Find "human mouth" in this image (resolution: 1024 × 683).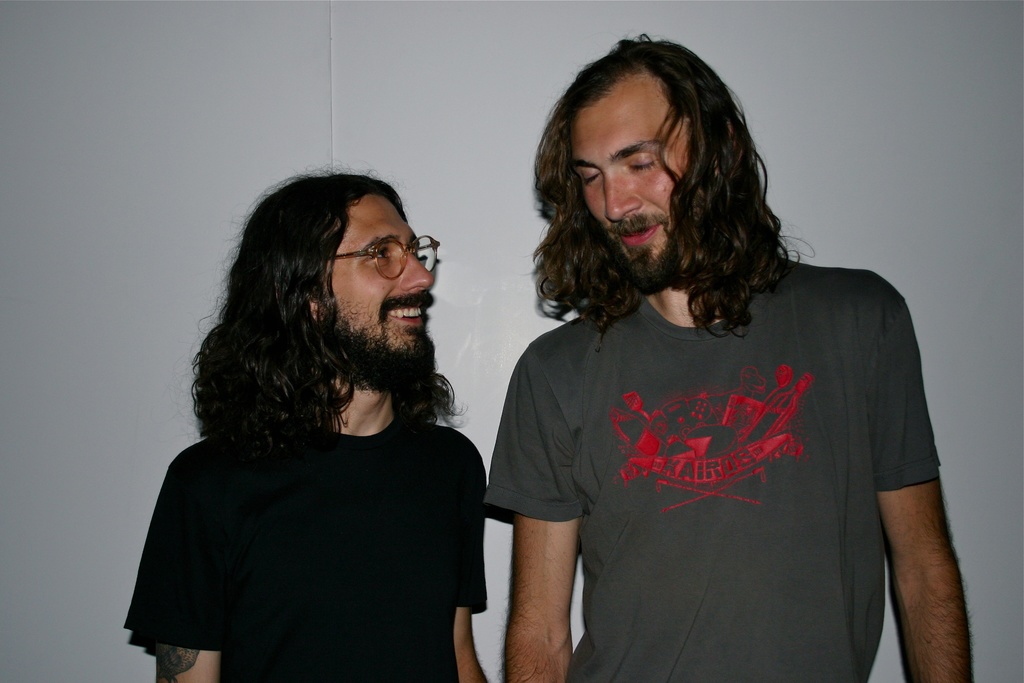
[x1=618, y1=225, x2=663, y2=245].
